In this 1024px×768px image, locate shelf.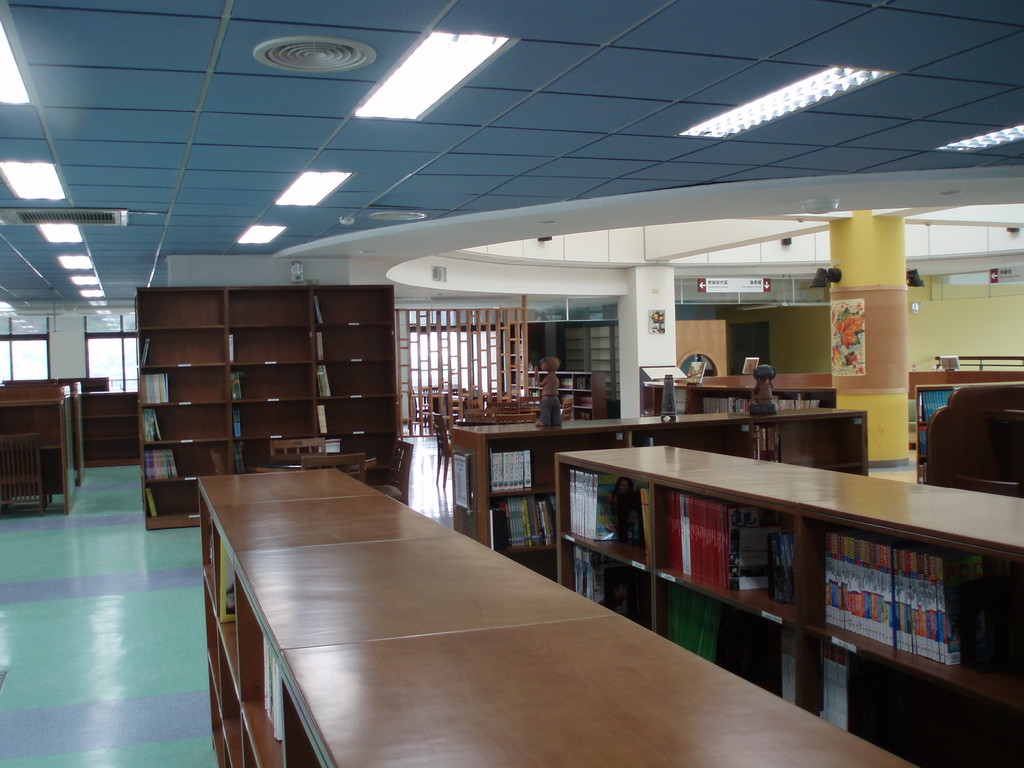
Bounding box: [left=138, top=403, right=244, bottom=447].
